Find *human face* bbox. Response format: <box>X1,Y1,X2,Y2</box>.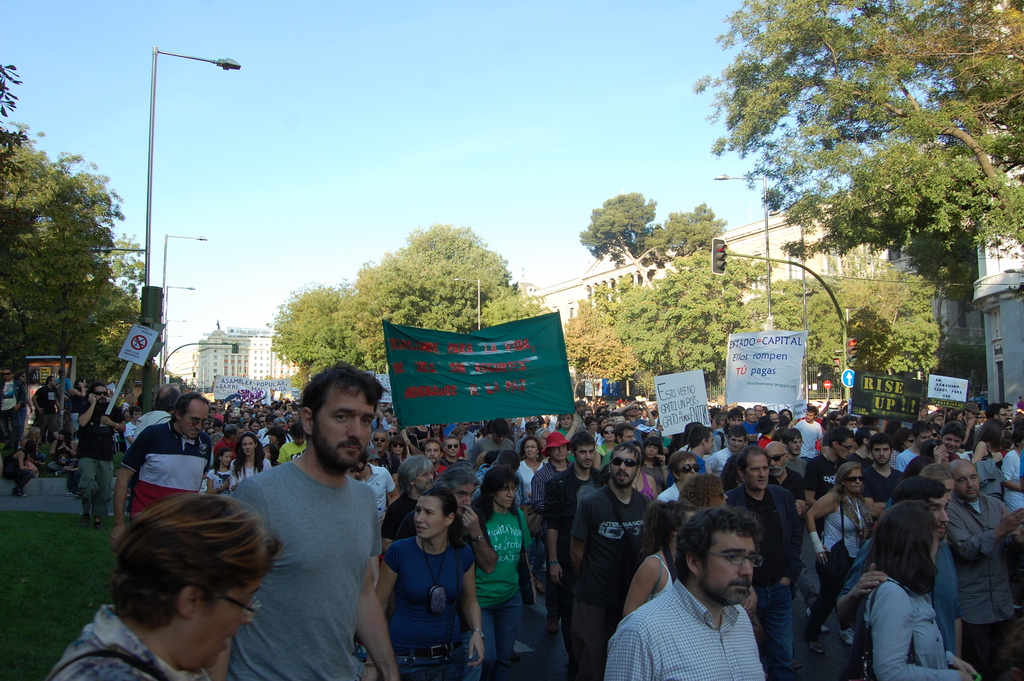
<box>559,413,570,427</box>.
